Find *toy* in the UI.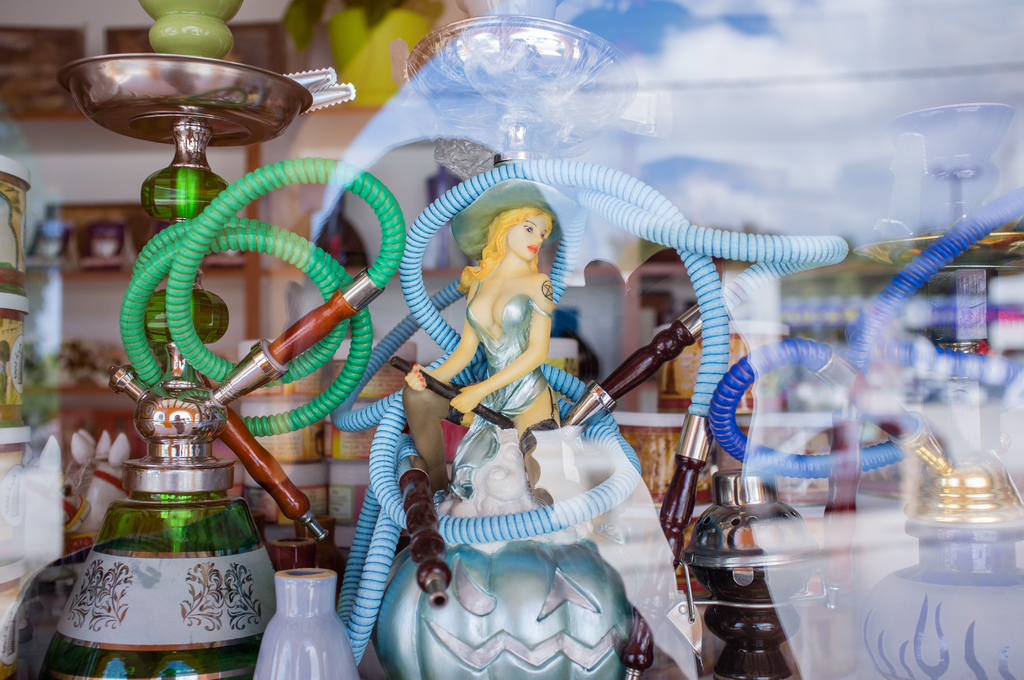
UI element at detection(243, 571, 358, 679).
